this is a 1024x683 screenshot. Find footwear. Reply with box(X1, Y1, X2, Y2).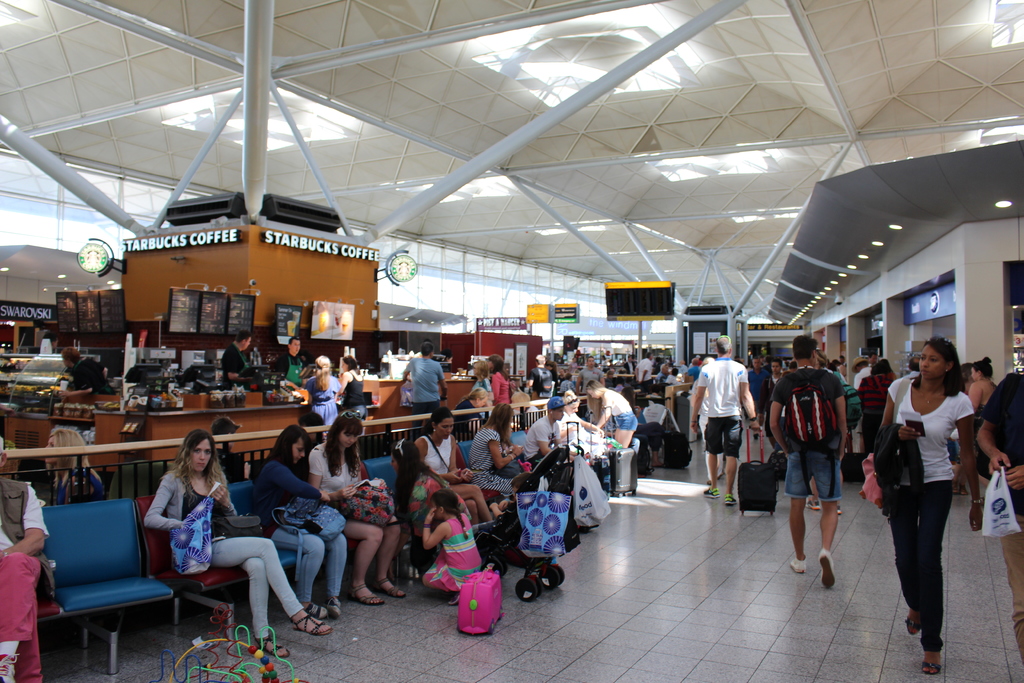
box(951, 479, 960, 496).
